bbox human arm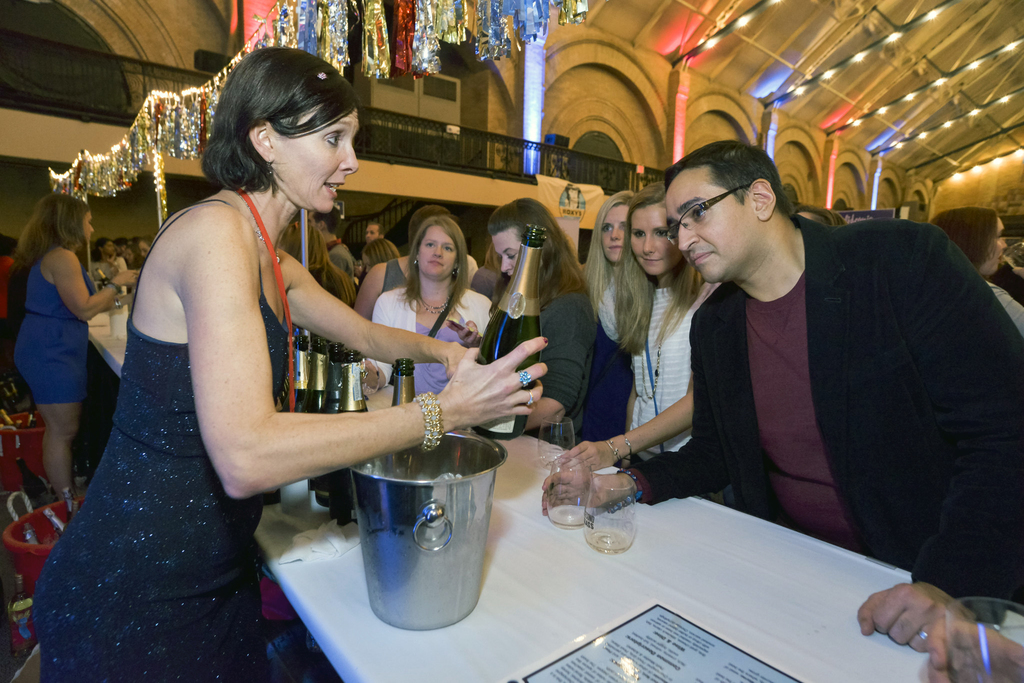
region(858, 199, 1023, 655)
